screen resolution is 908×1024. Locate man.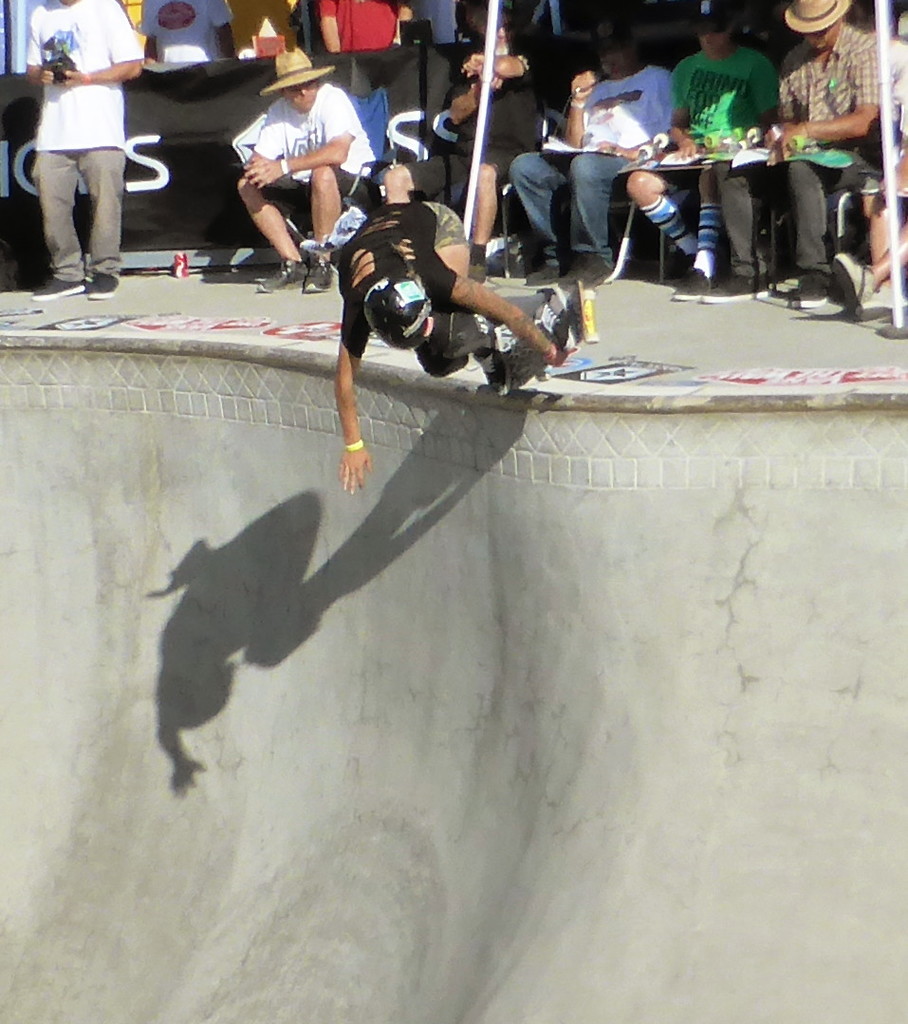
[337,200,602,493].
